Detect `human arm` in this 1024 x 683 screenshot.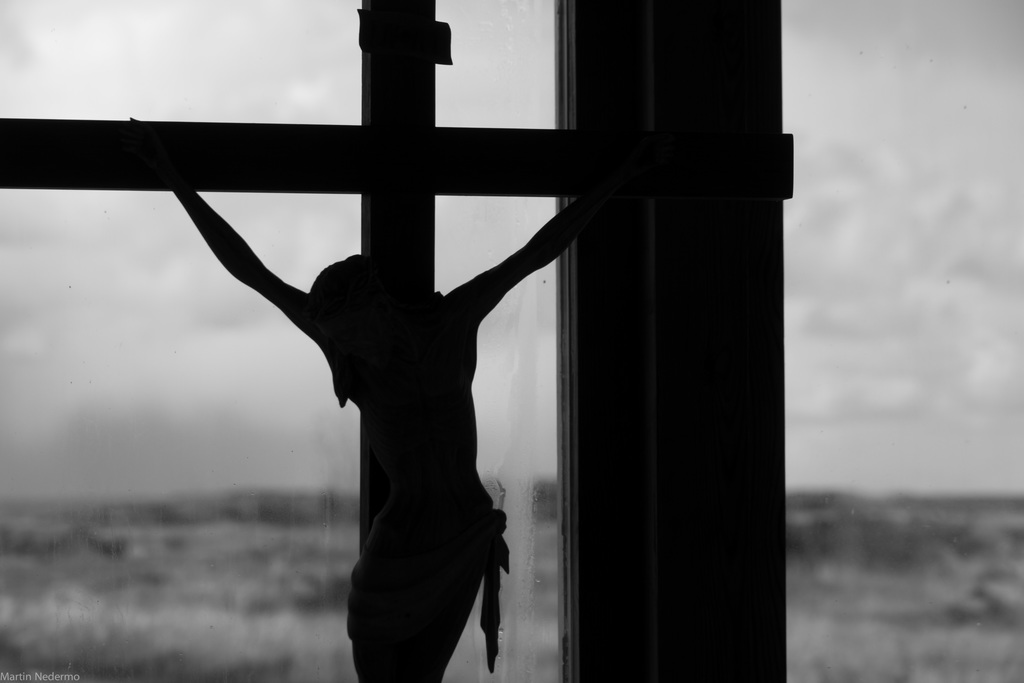
Detection: [left=108, top=106, right=349, bottom=440].
